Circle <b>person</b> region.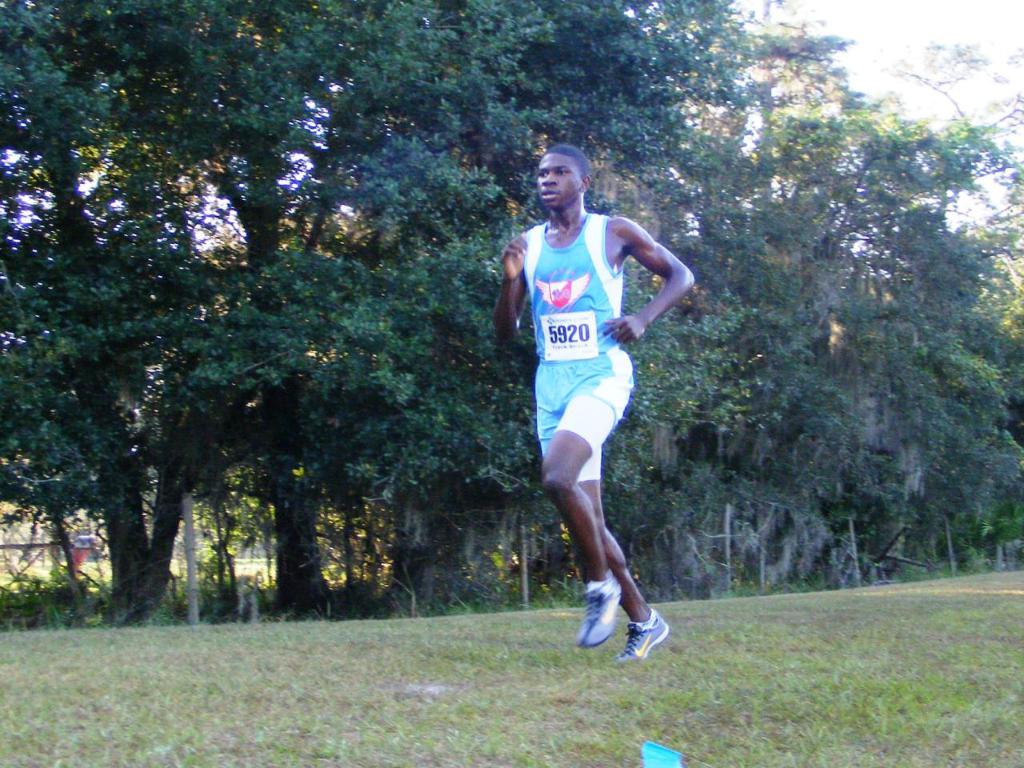
Region: bbox=(493, 138, 689, 658).
